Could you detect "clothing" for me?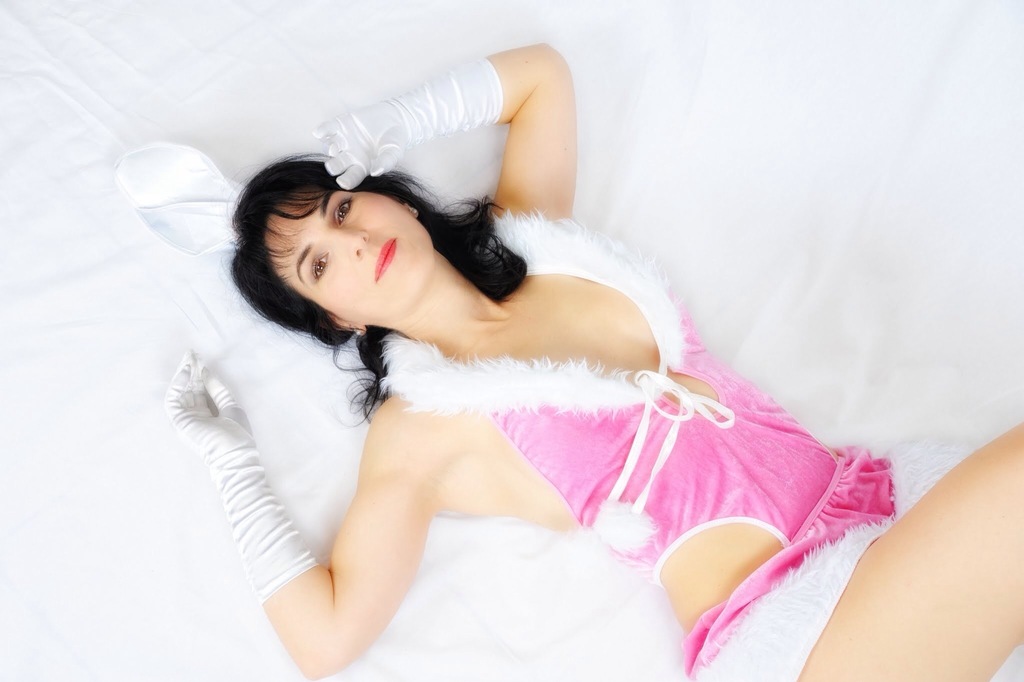
Detection result: <bbox>392, 272, 869, 581</bbox>.
